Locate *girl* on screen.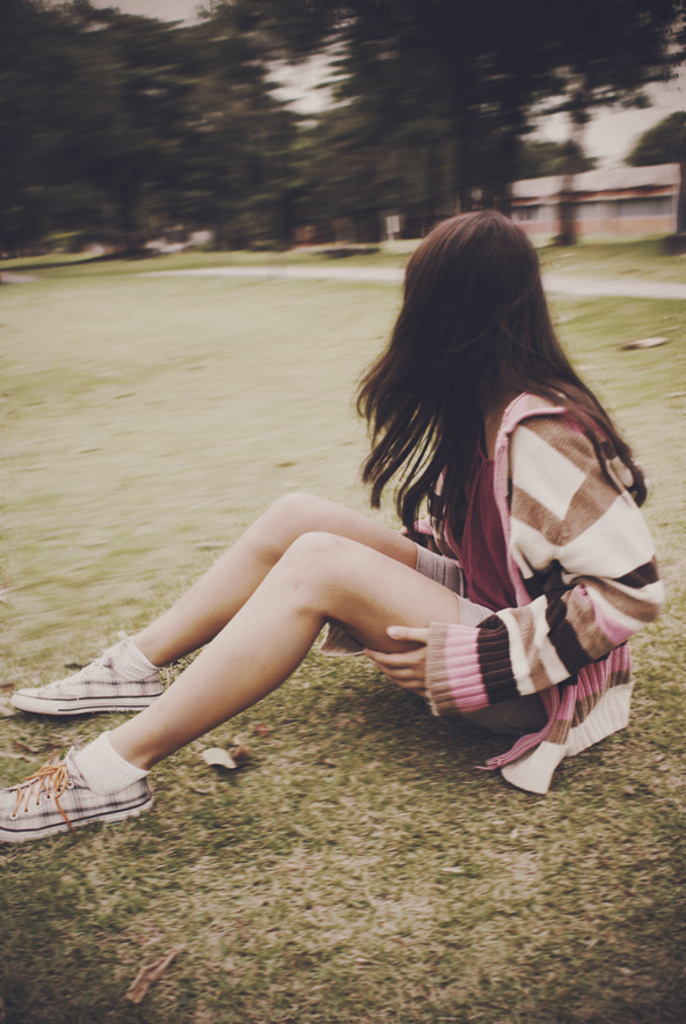
On screen at box=[0, 184, 676, 866].
